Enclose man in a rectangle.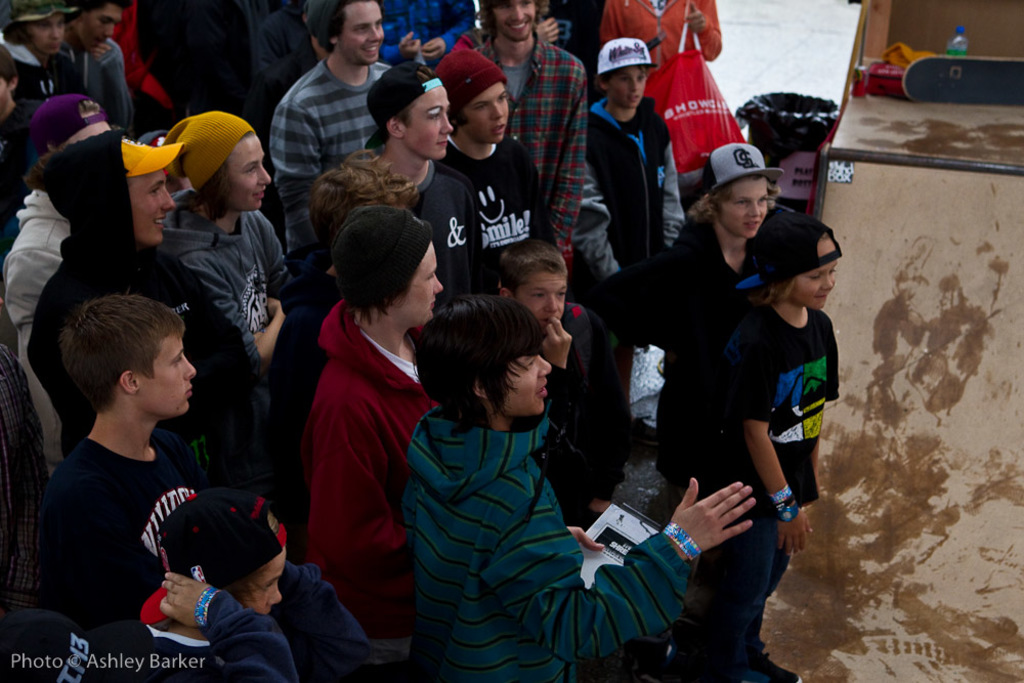
x1=169, y1=117, x2=314, y2=440.
